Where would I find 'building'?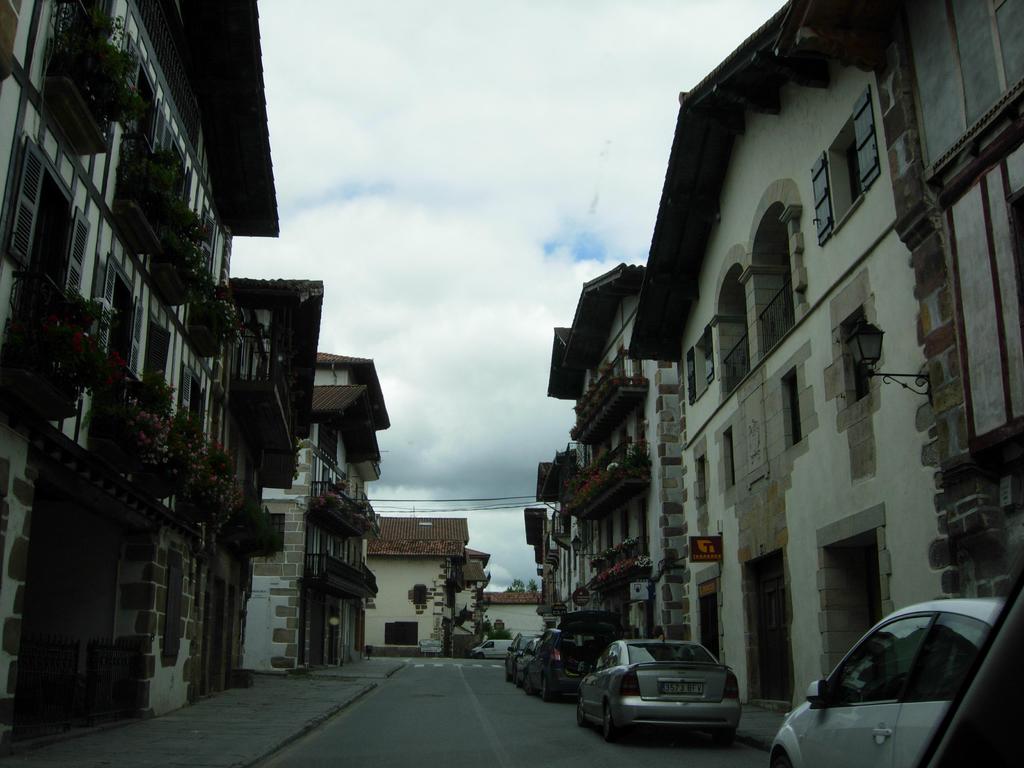
At 0, 0, 324, 744.
